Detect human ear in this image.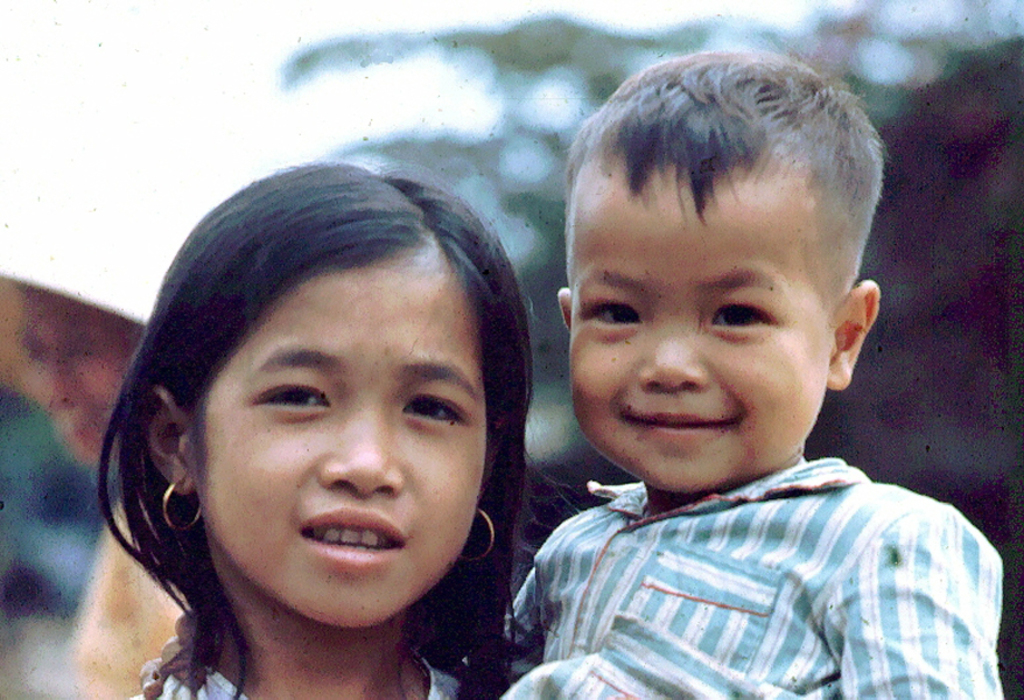
Detection: {"left": 557, "top": 288, "right": 569, "bottom": 323}.
